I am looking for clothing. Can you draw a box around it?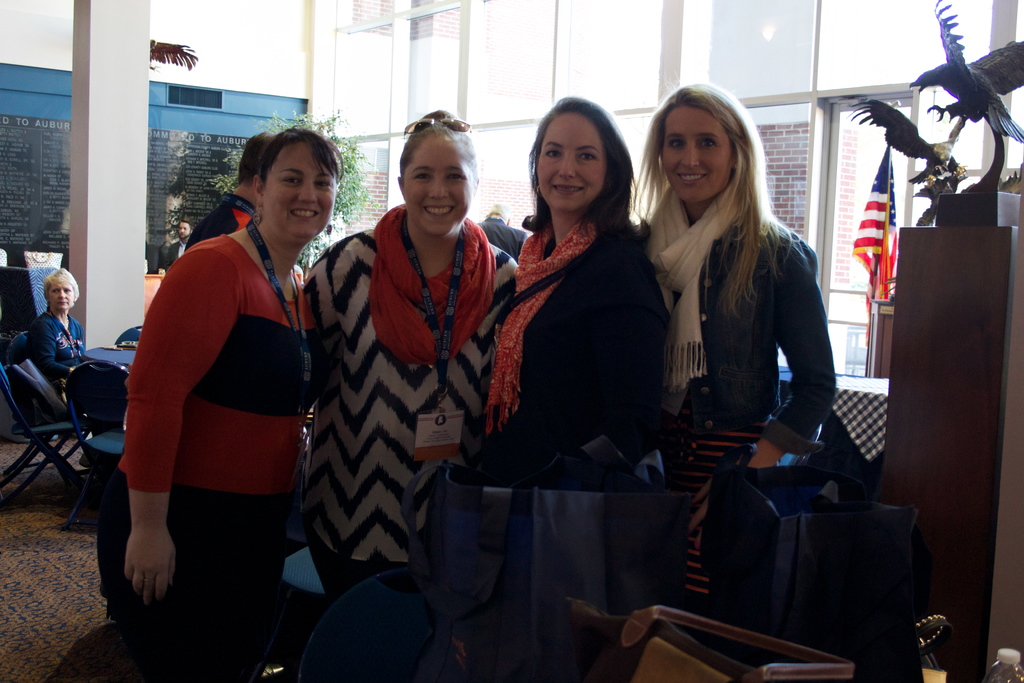
Sure, the bounding box is l=162, t=239, r=188, b=272.
